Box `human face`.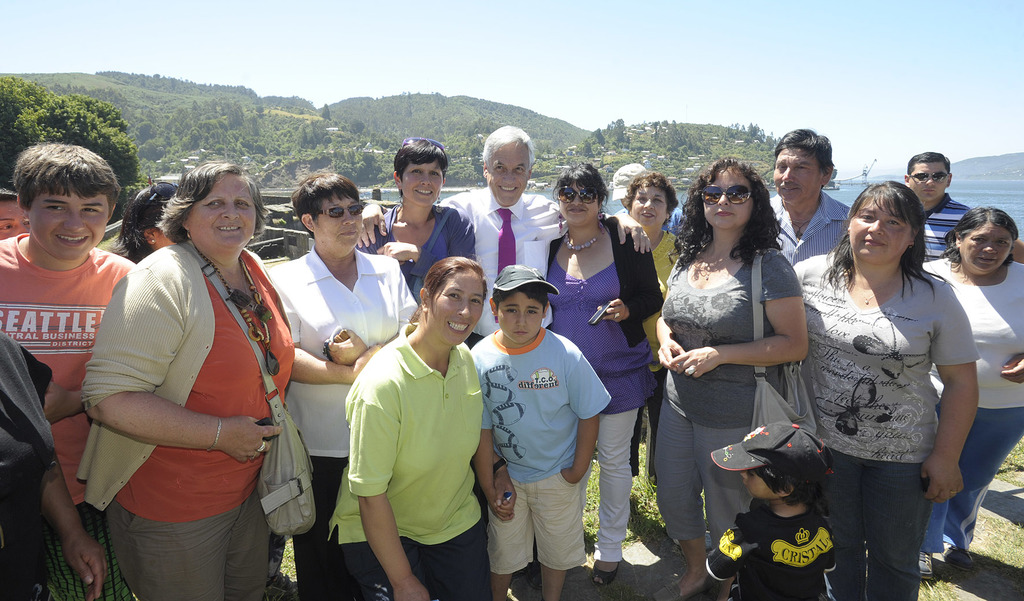
bbox=[630, 184, 670, 229].
